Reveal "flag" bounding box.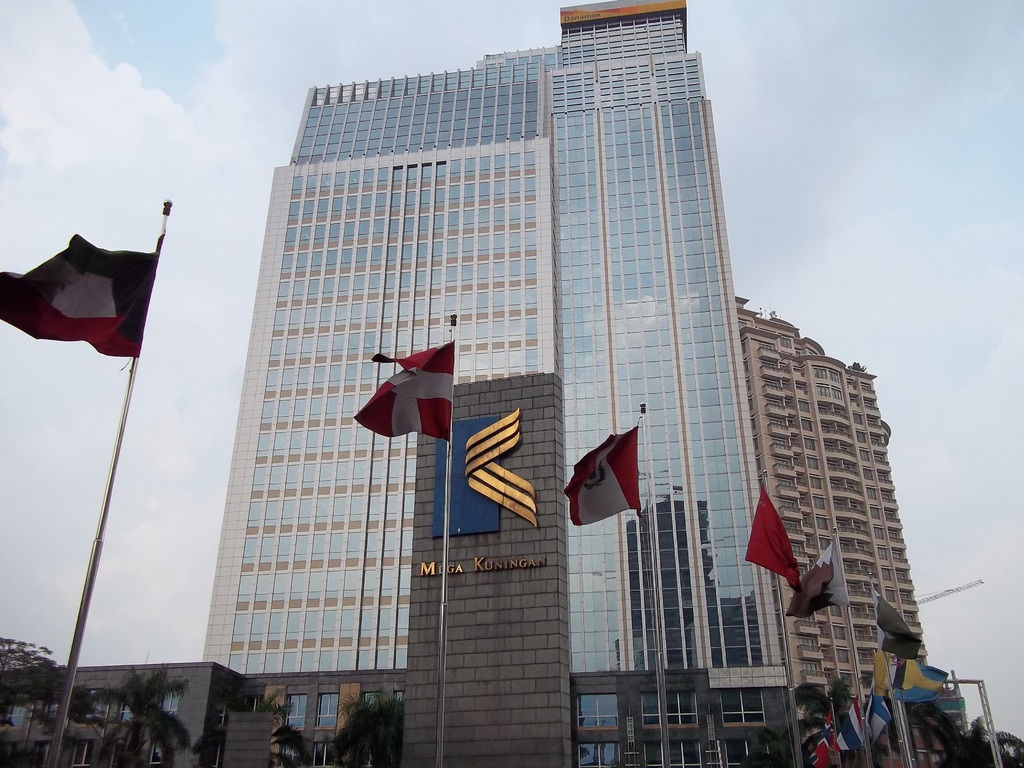
Revealed: {"x1": 355, "y1": 339, "x2": 455, "y2": 446}.
